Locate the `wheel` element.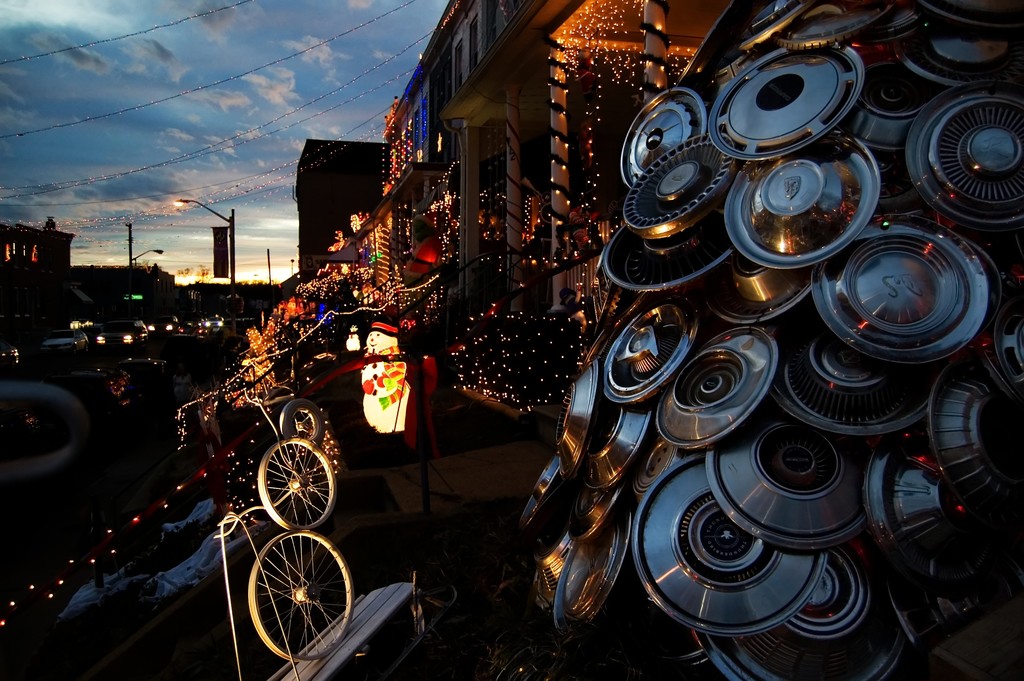
Element bbox: rect(257, 435, 336, 535).
